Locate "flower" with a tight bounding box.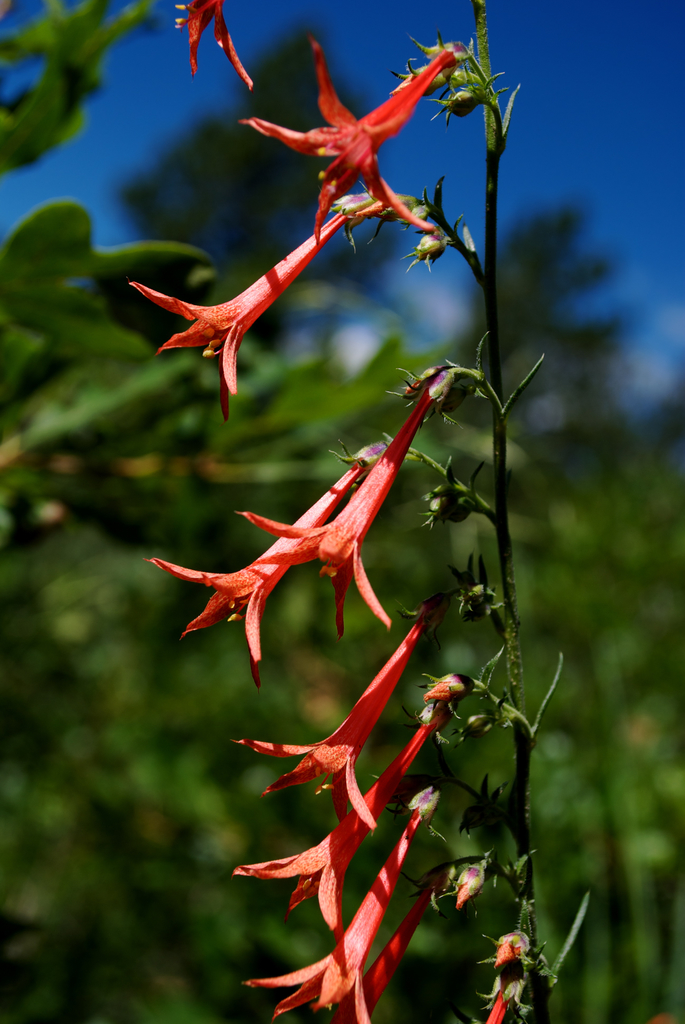
(171, 3, 255, 90).
